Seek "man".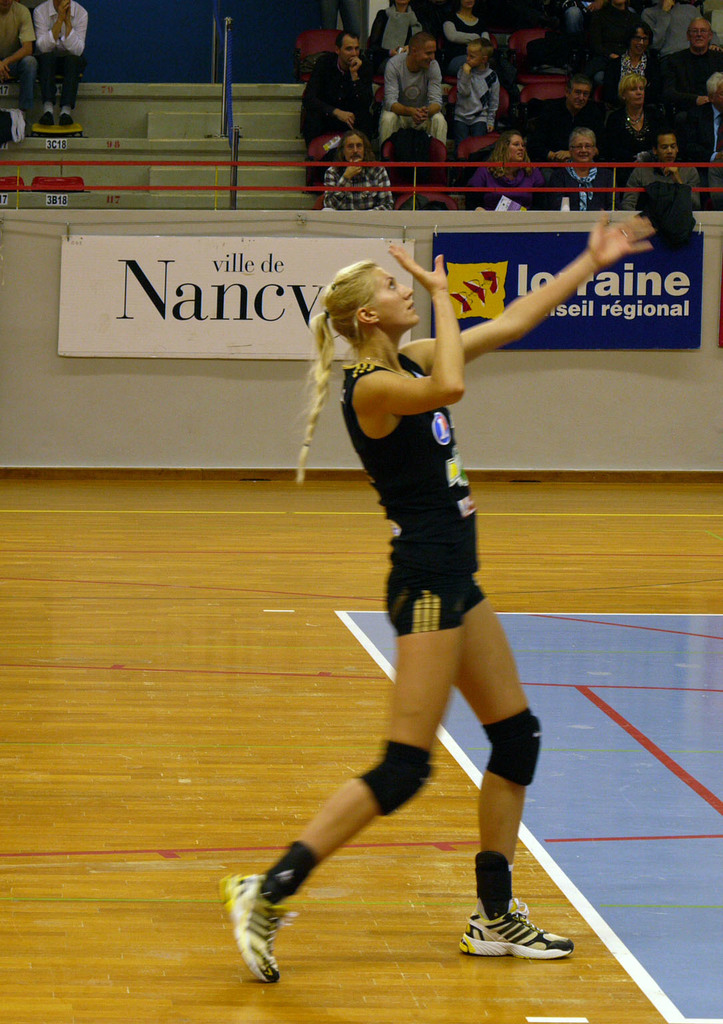
locate(379, 32, 450, 167).
